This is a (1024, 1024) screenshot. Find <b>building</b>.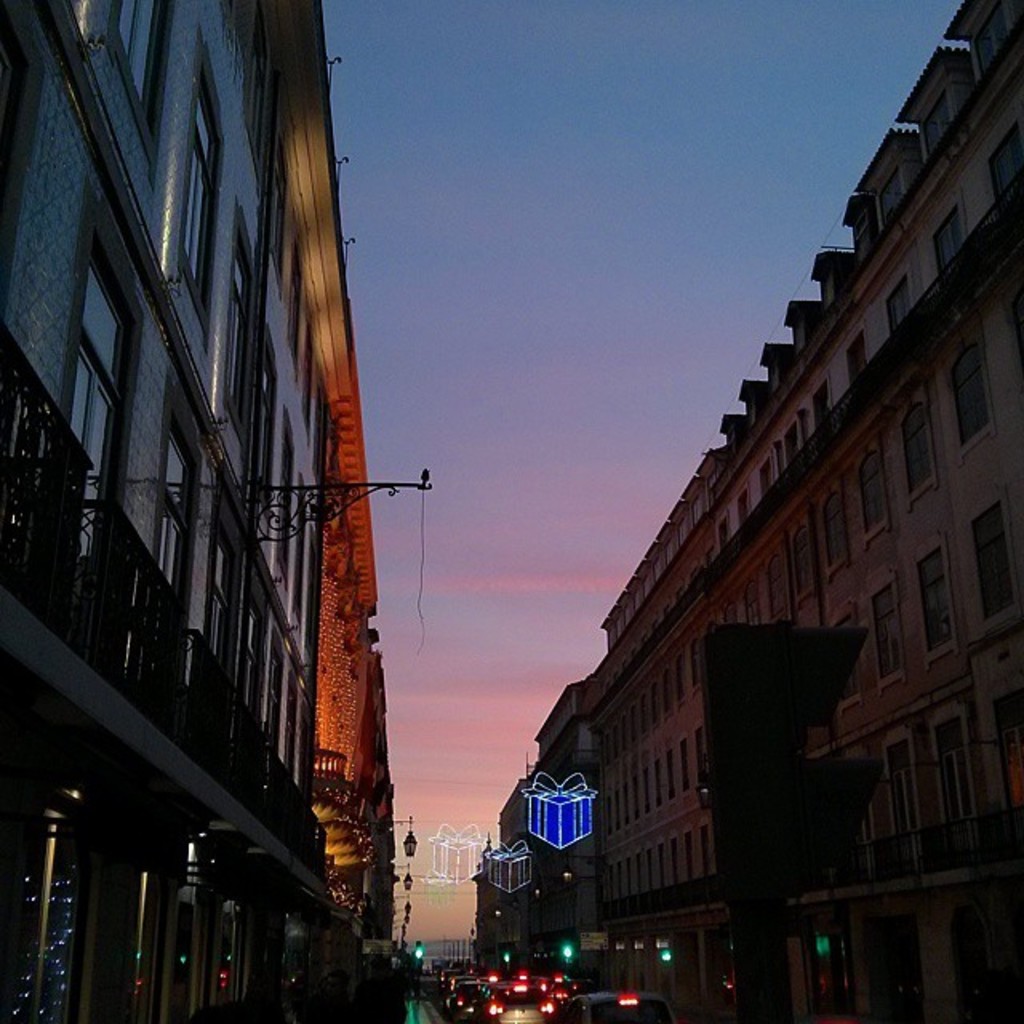
Bounding box: <box>0,0,350,1022</box>.
